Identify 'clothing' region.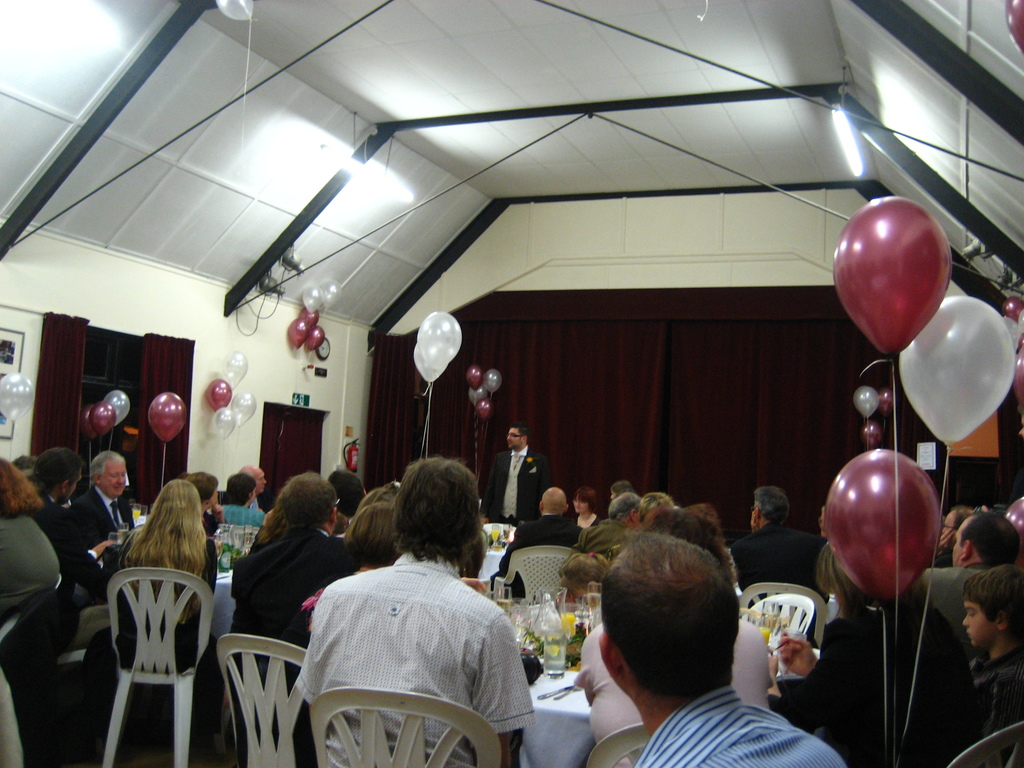
Region: 972:650:1023:767.
